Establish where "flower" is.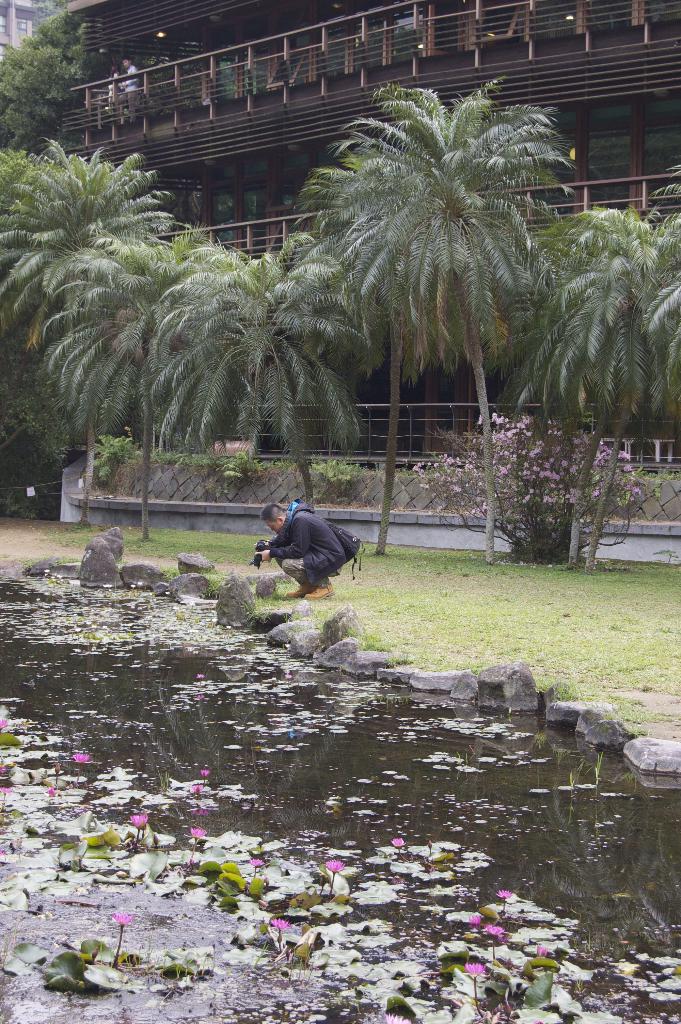
Established at [x1=46, y1=788, x2=57, y2=803].
